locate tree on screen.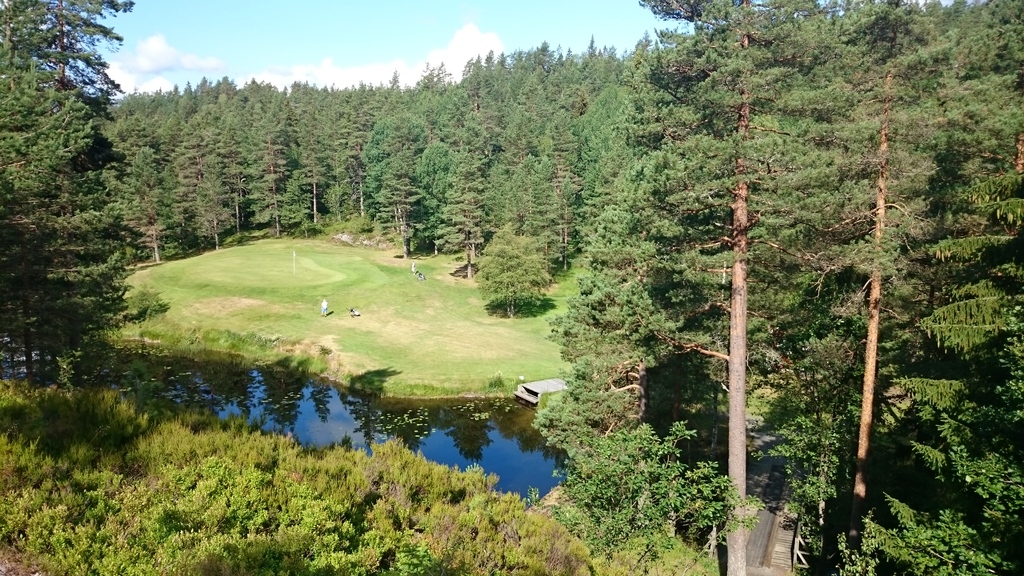
On screen at [x1=13, y1=35, x2=153, y2=418].
